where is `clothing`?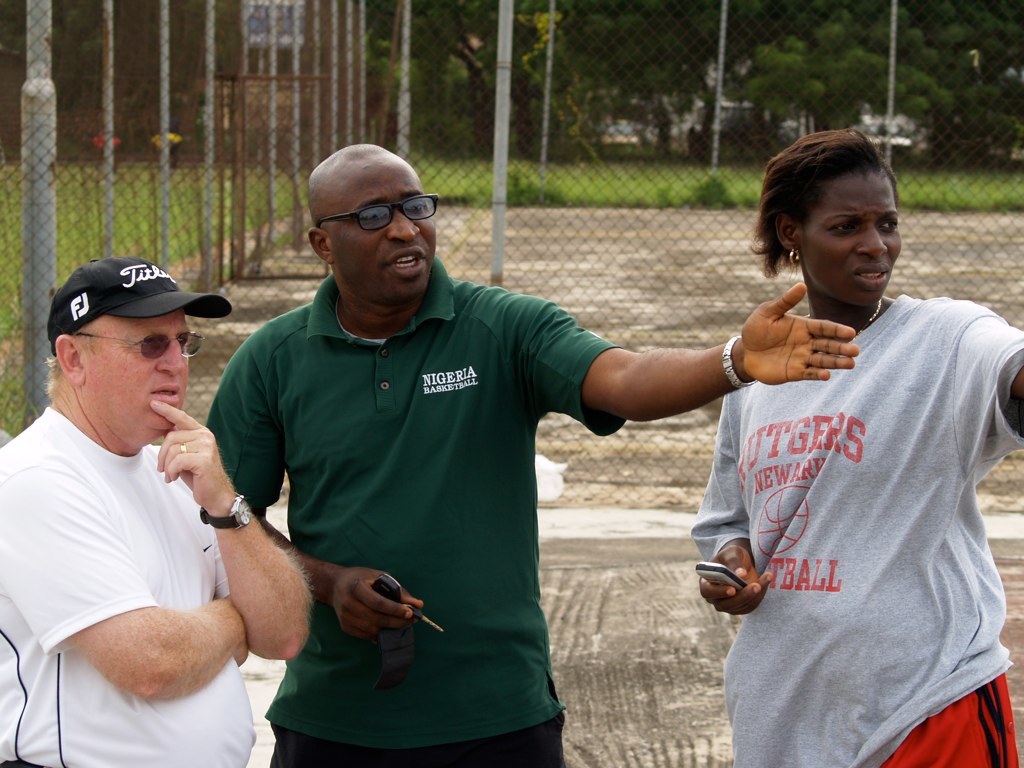
rect(686, 291, 1023, 767).
